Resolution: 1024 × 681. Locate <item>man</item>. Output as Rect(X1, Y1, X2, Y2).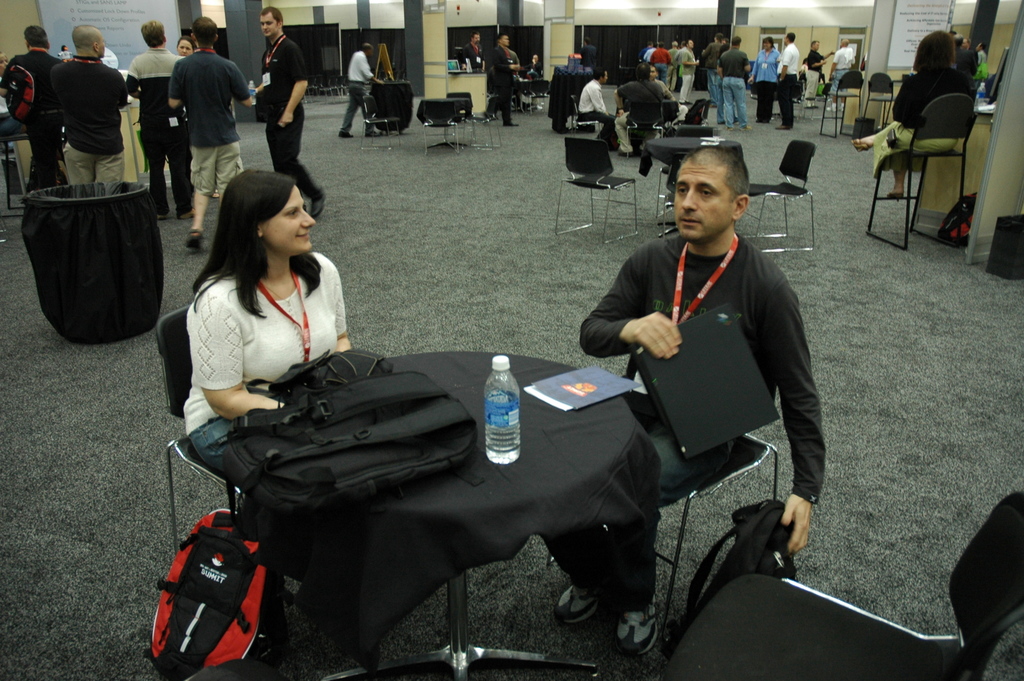
Rect(678, 38, 696, 108).
